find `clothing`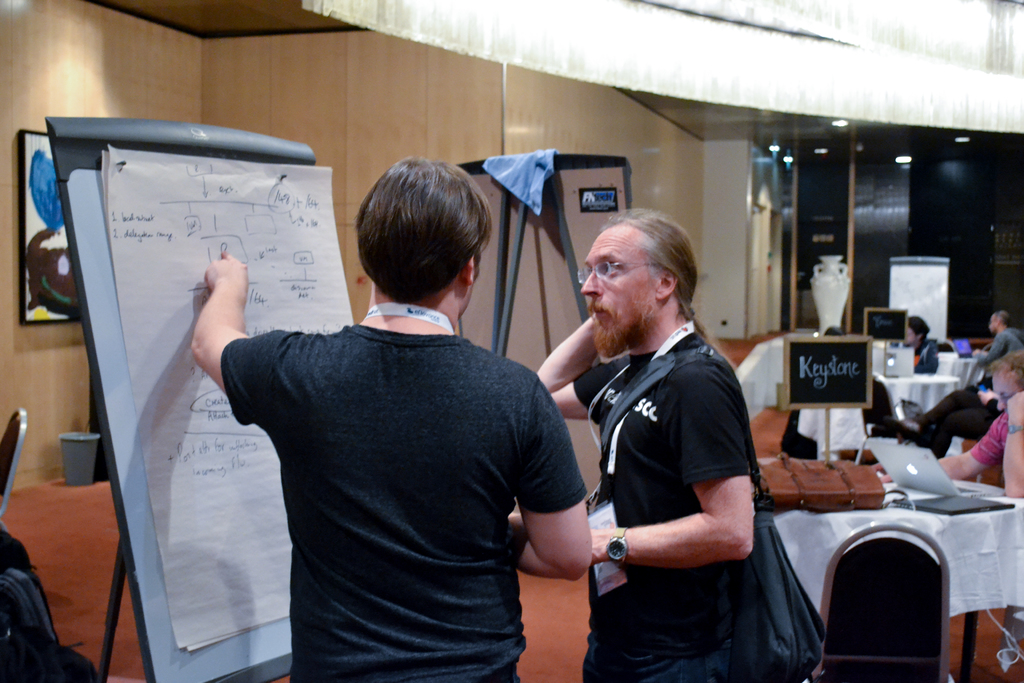
left=970, top=409, right=1012, bottom=470
